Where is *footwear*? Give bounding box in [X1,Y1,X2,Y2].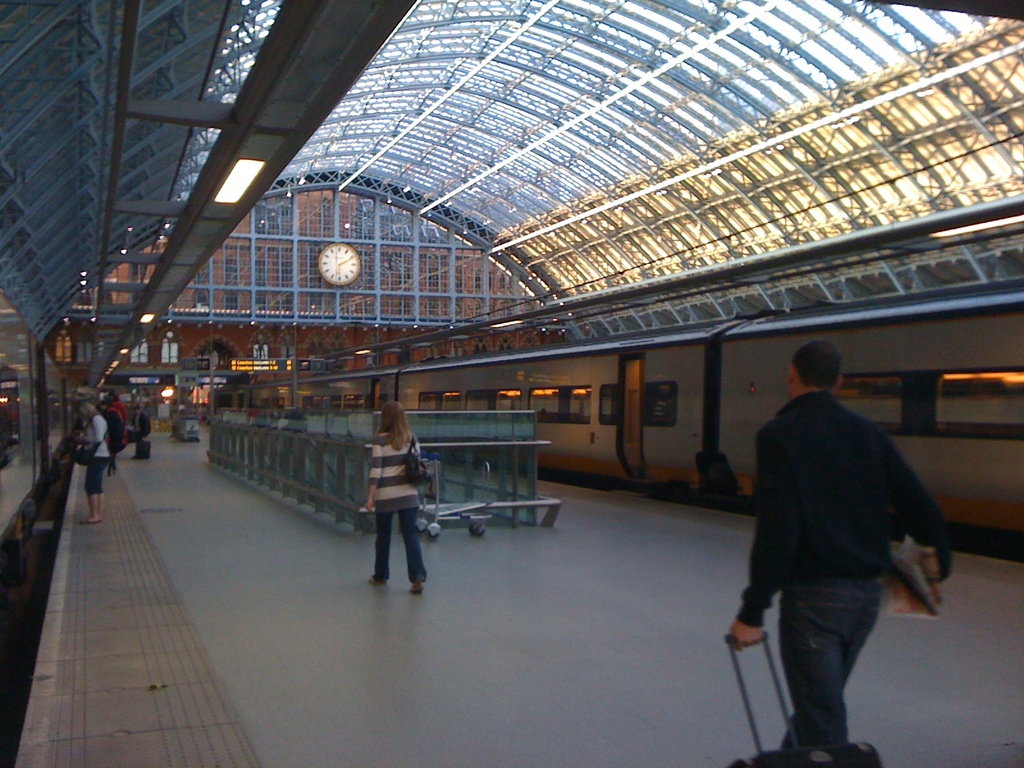
[370,573,387,584].
